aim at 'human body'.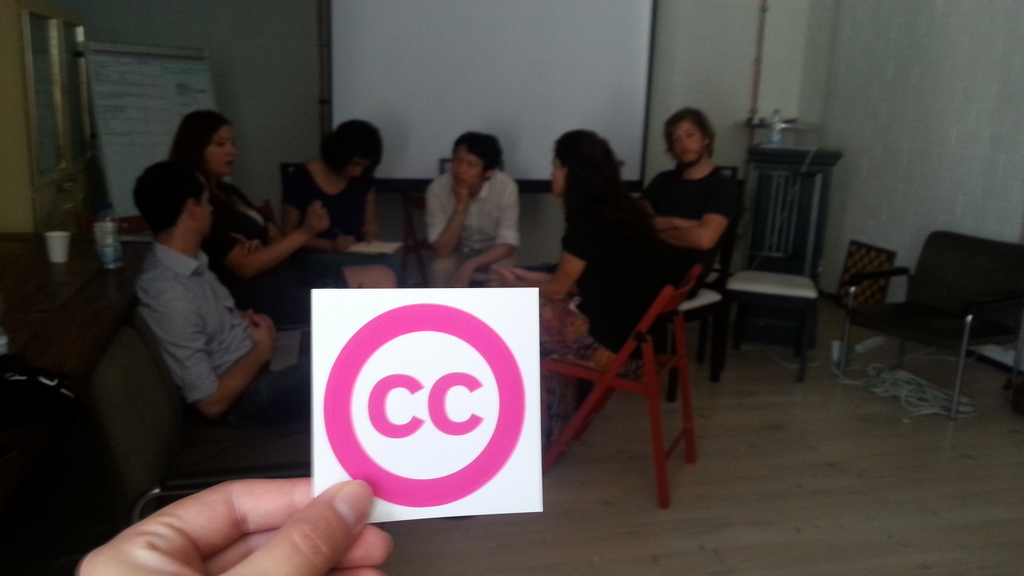
Aimed at [286,128,400,287].
